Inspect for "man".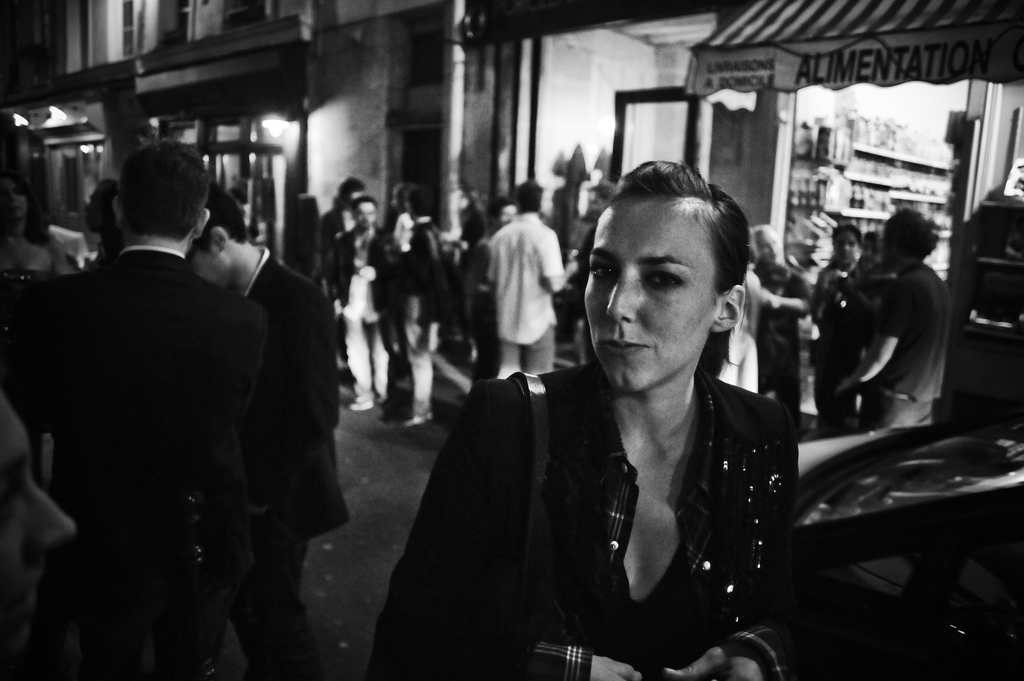
Inspection: [477,172,577,376].
